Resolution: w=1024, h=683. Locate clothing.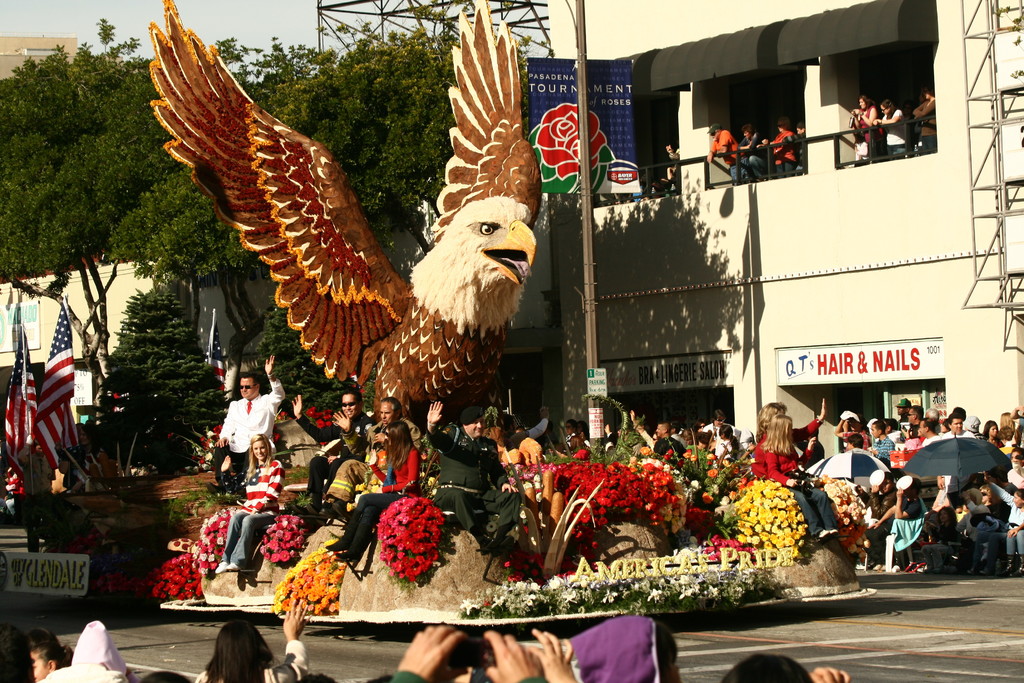
[529, 419, 547, 439].
